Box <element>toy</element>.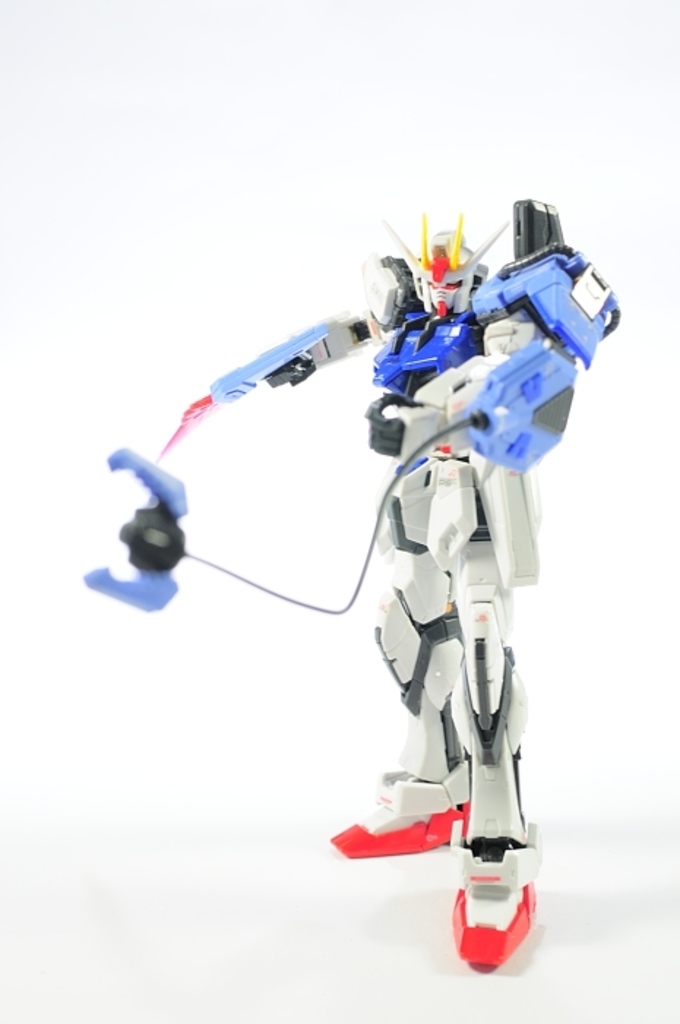
203,215,611,916.
